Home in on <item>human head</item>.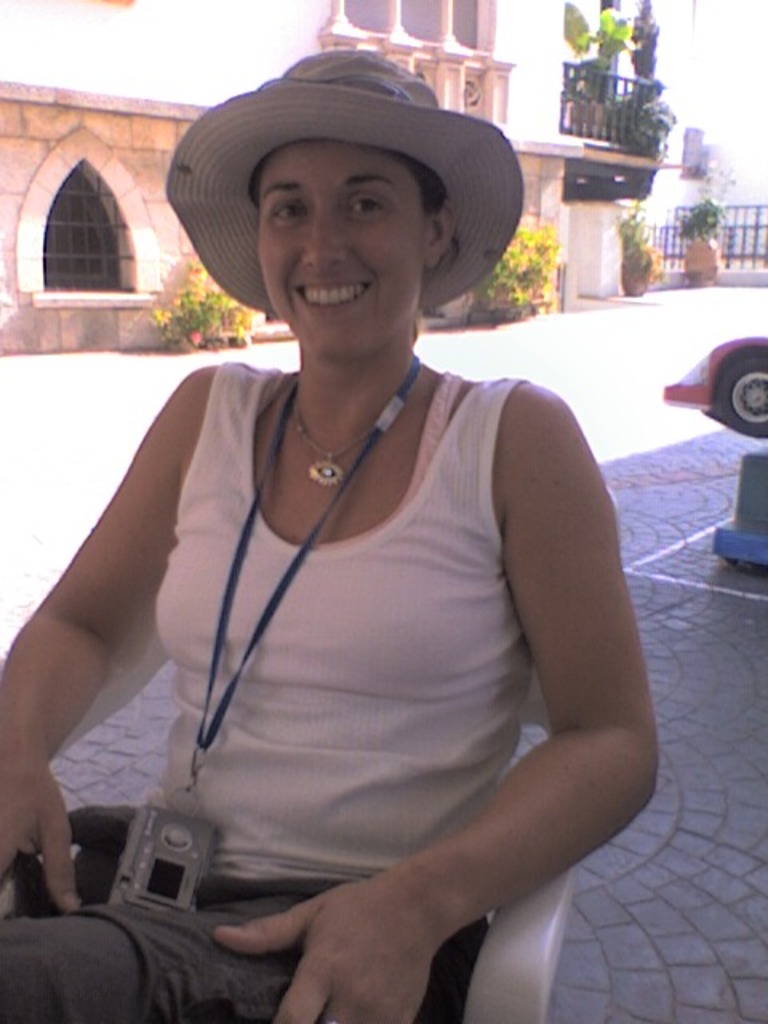
Homed in at left=200, top=104, right=491, bottom=336.
